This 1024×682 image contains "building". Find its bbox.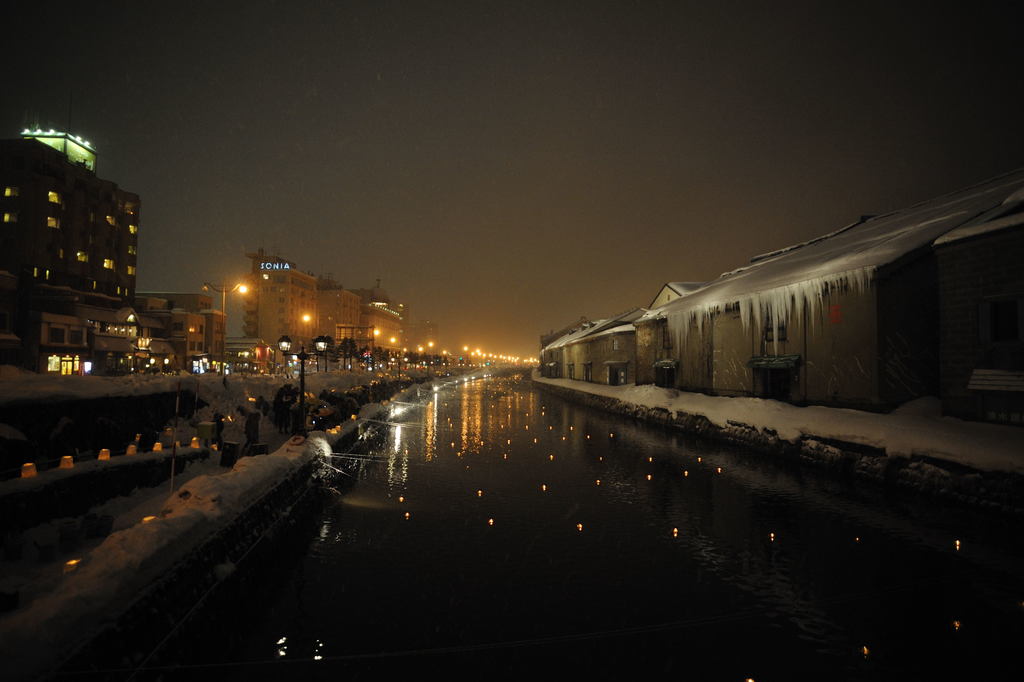
541, 181, 1023, 465.
